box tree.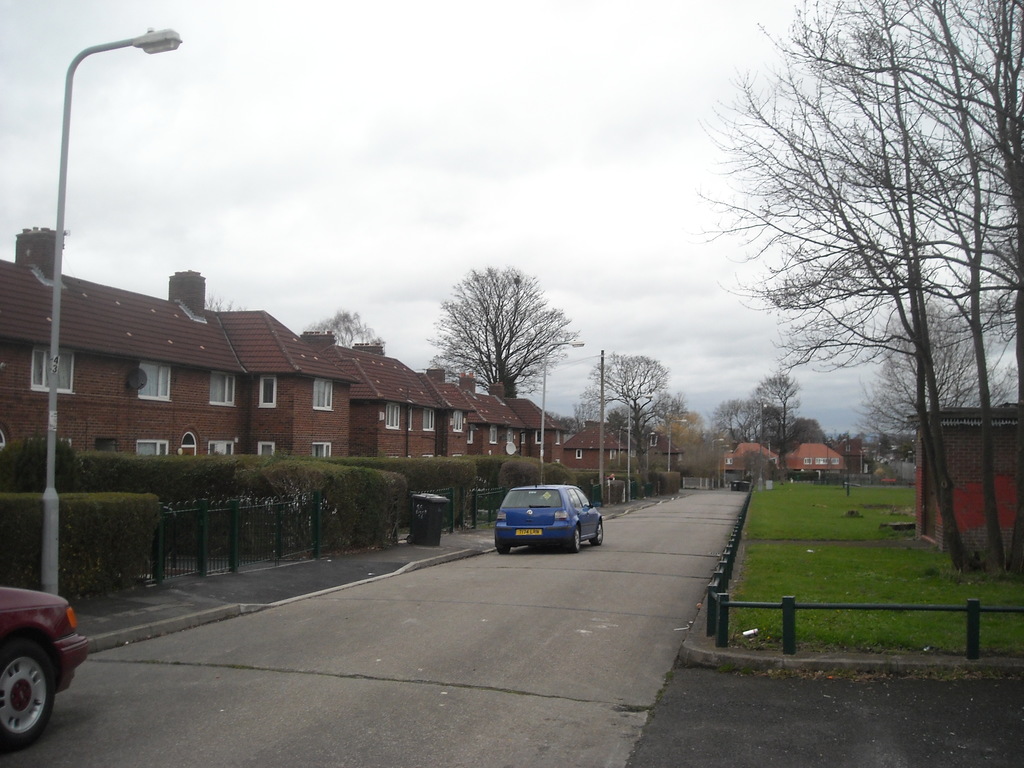
(566, 344, 685, 493).
